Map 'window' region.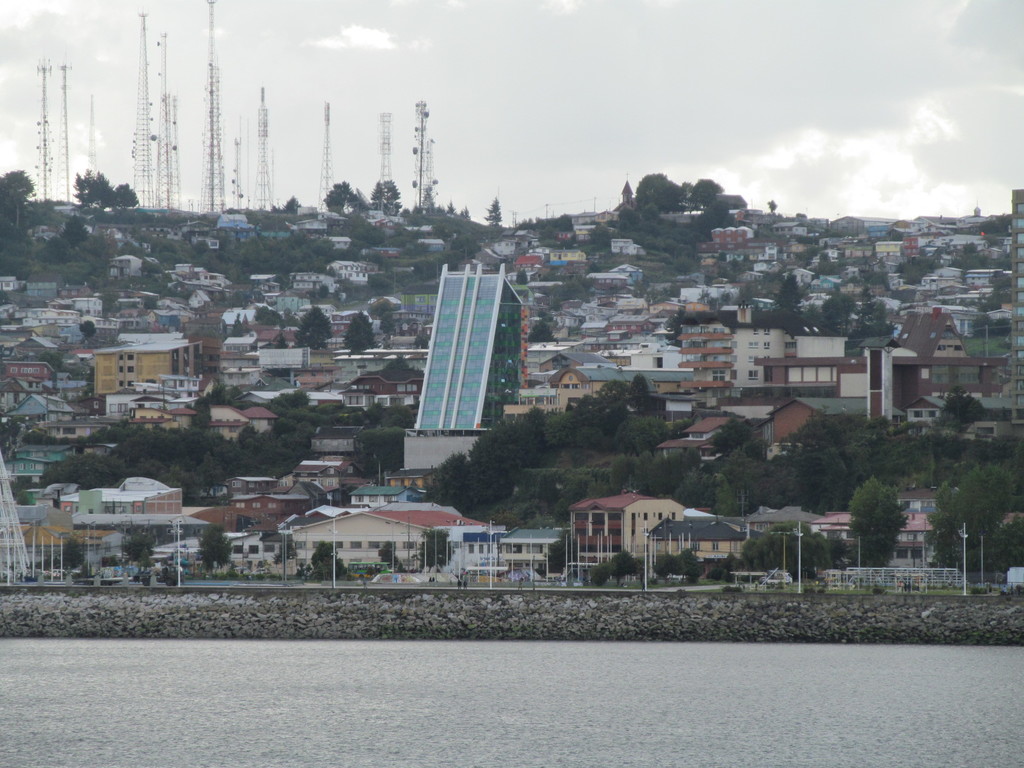
Mapped to [left=126, top=365, right=135, bottom=373].
